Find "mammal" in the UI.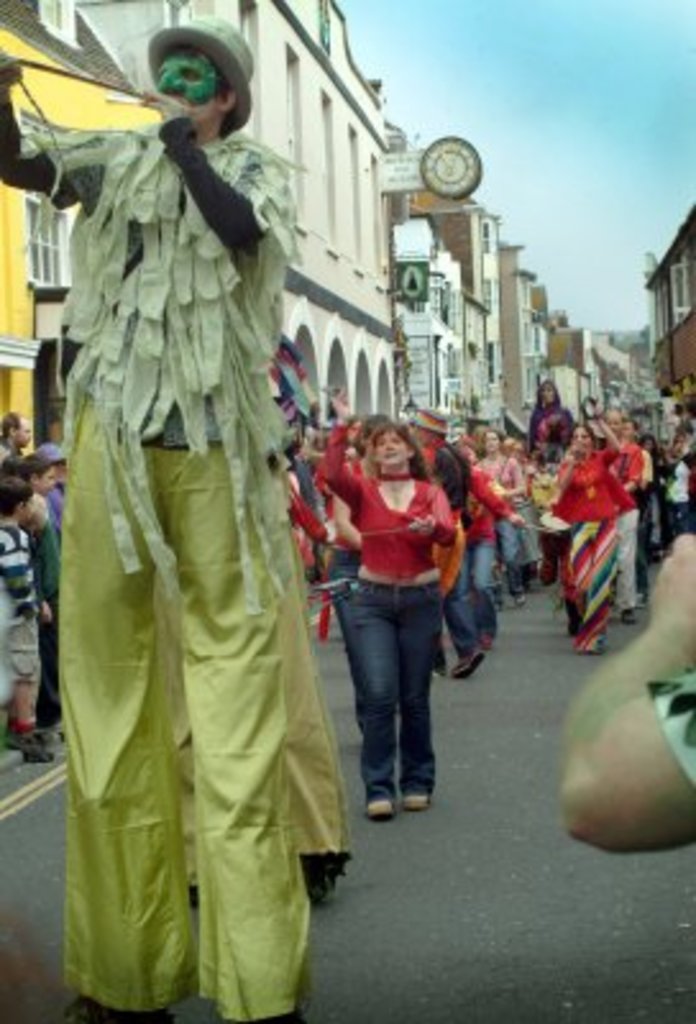
UI element at bbox=(545, 525, 693, 858).
